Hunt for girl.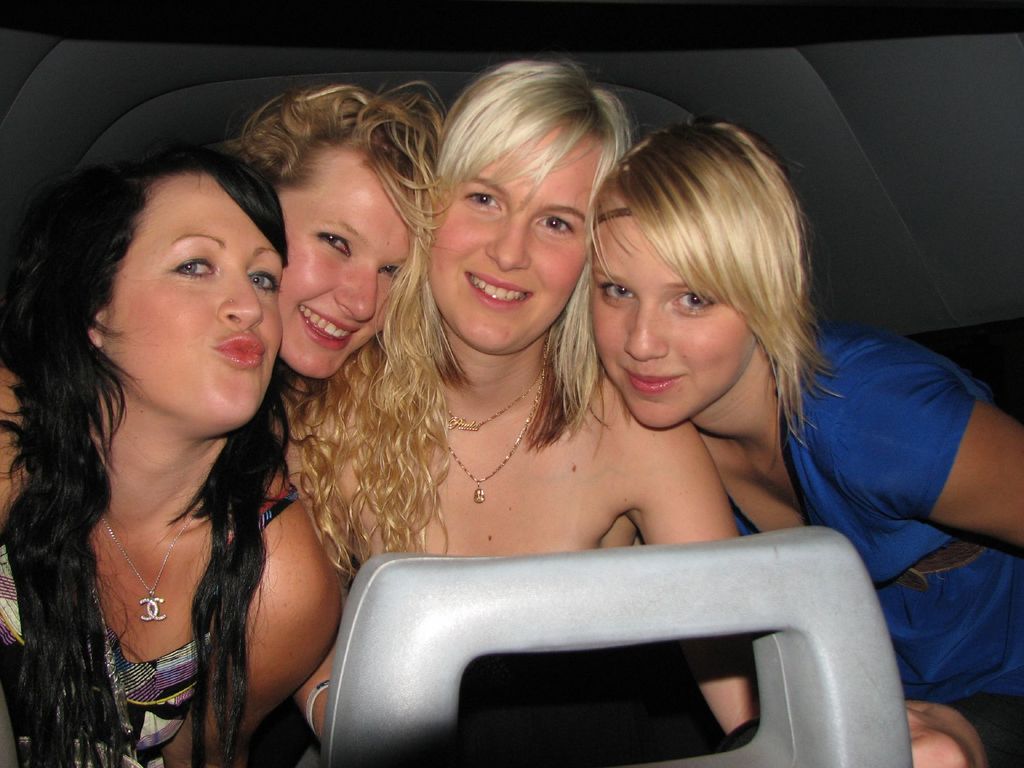
Hunted down at box=[584, 112, 1023, 767].
